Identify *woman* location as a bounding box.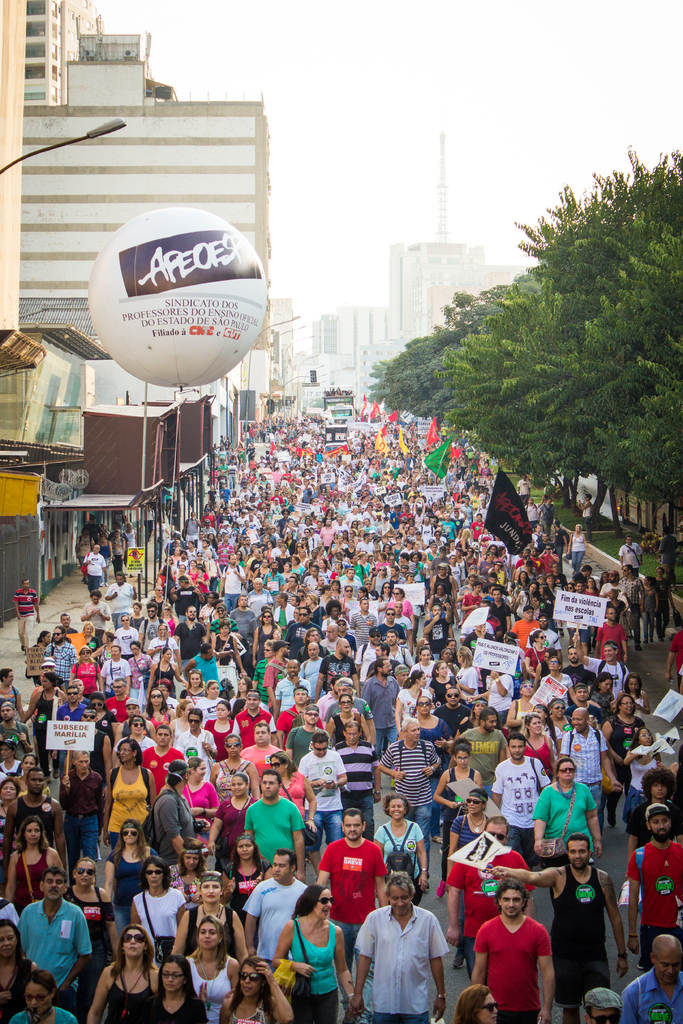
431, 662, 457, 706.
